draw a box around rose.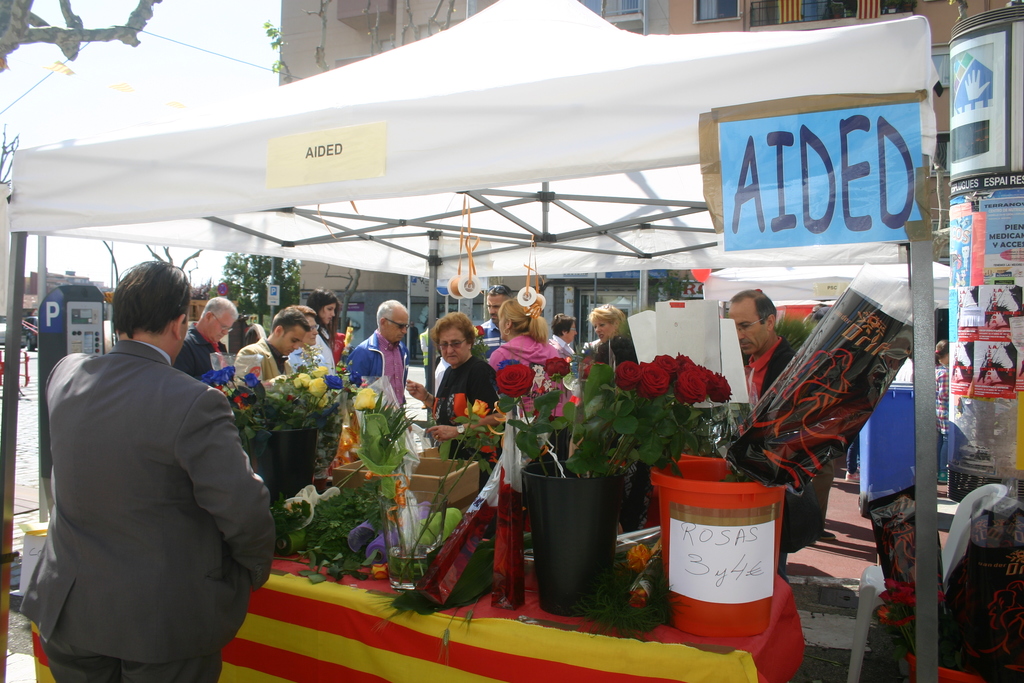
bbox=[541, 352, 570, 383].
